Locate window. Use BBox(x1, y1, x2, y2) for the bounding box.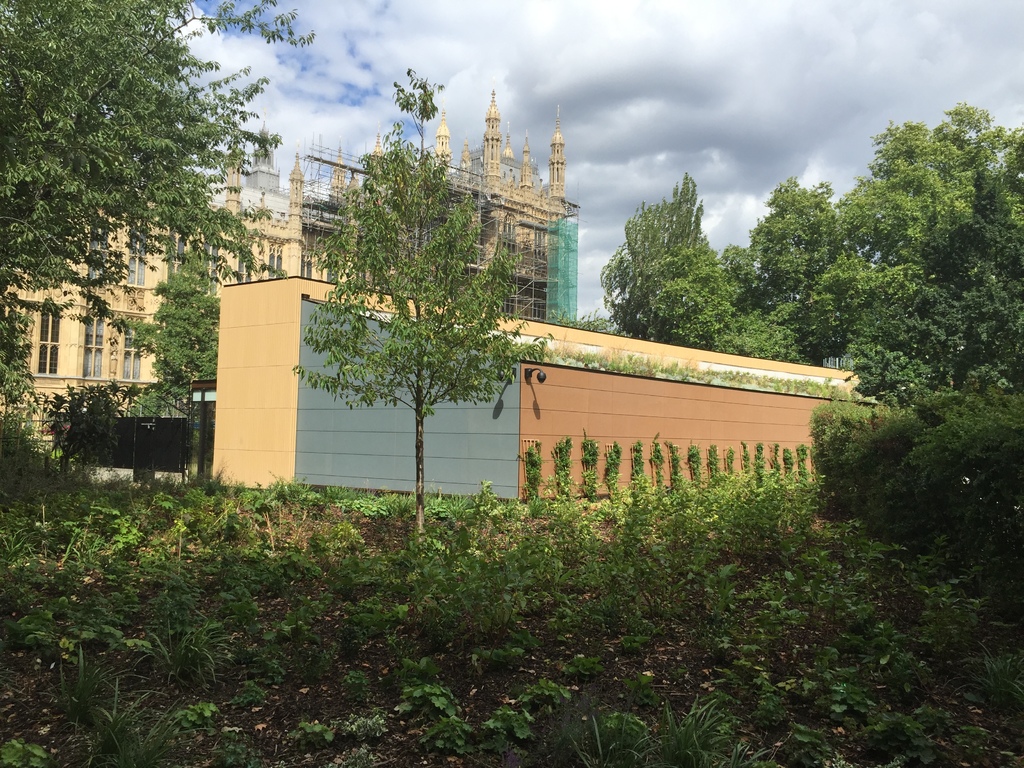
BBox(327, 258, 339, 283).
